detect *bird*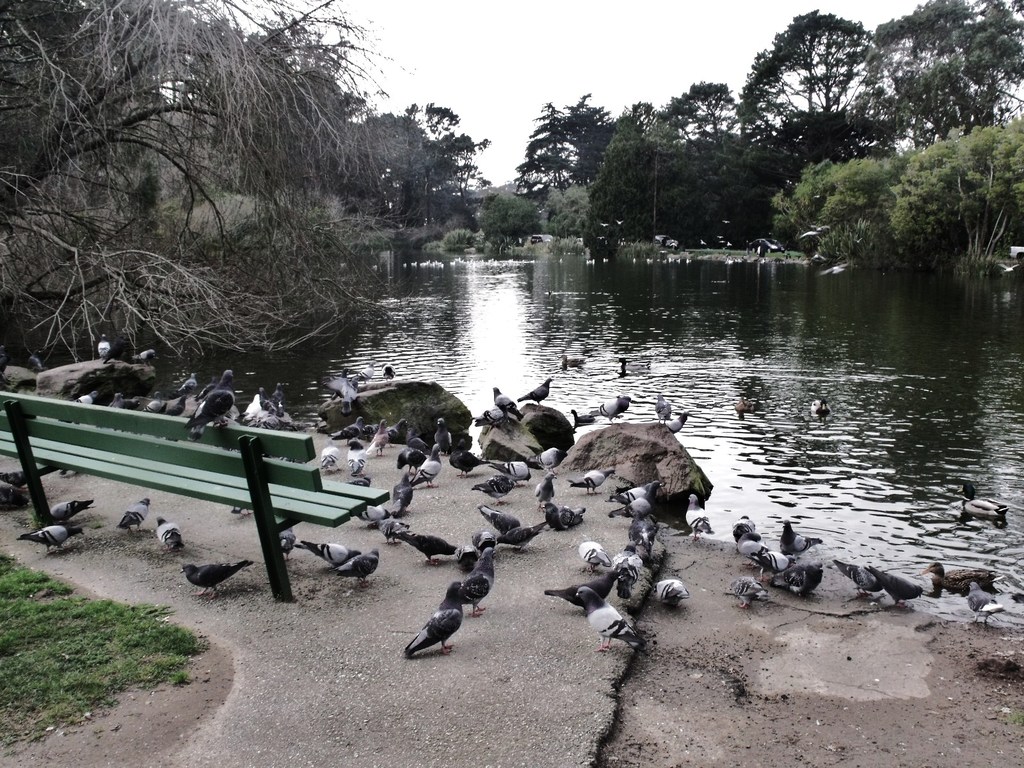
bbox=(261, 391, 301, 428)
